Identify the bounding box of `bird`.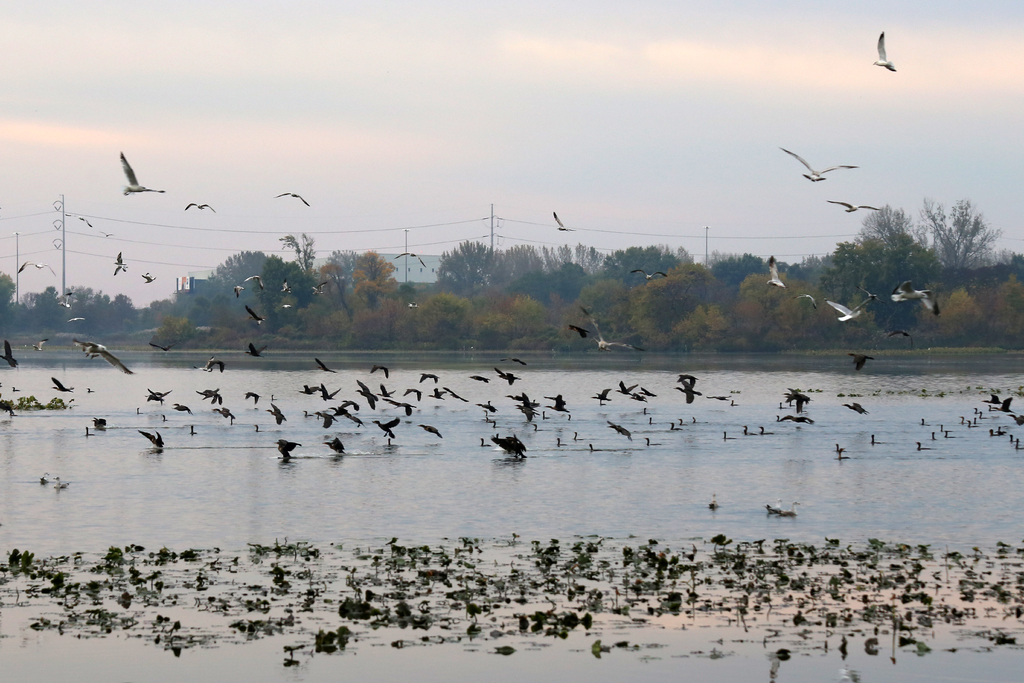
<box>124,145,161,198</box>.
